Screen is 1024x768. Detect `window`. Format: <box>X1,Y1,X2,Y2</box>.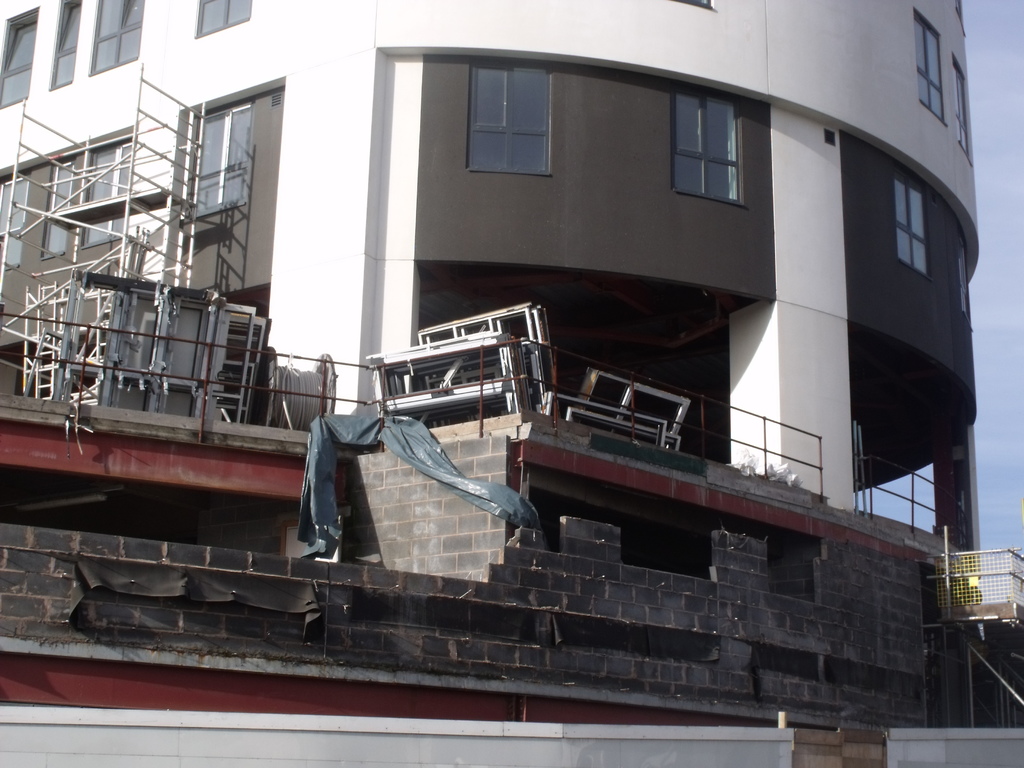
<box>1,29,35,113</box>.
